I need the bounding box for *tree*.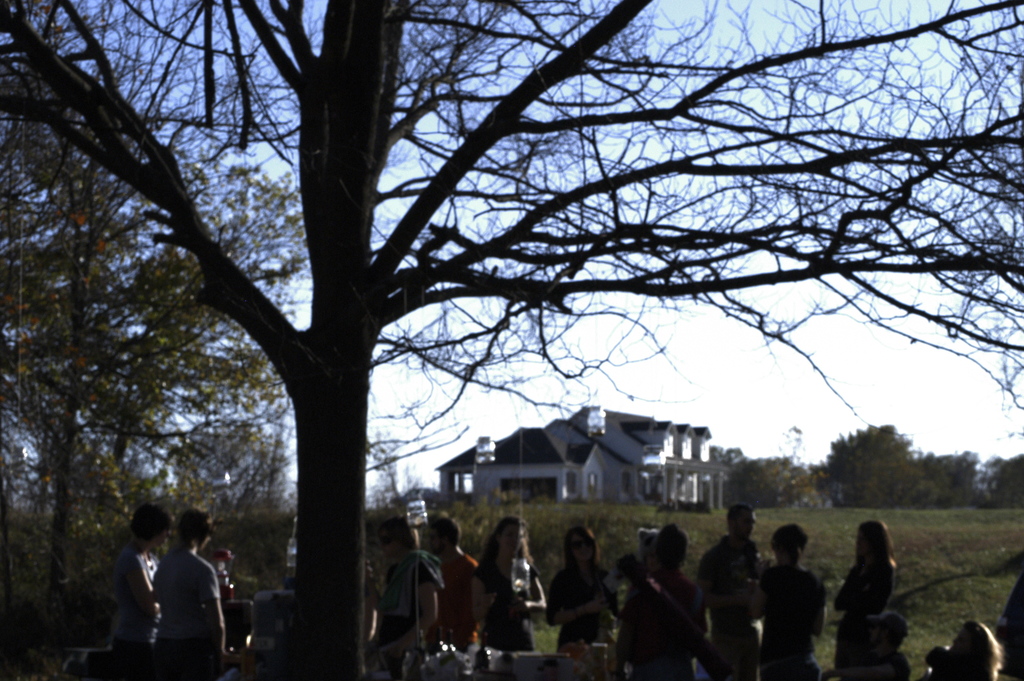
Here it is: rect(173, 412, 279, 509).
